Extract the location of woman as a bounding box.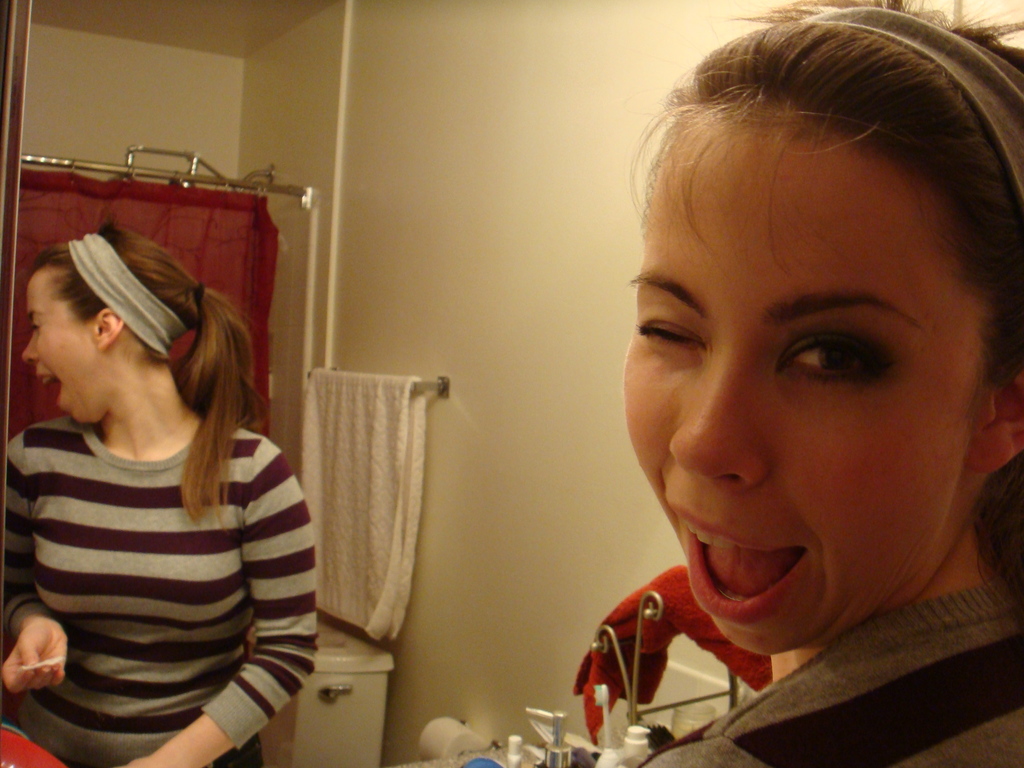
<box>573,0,1023,767</box>.
